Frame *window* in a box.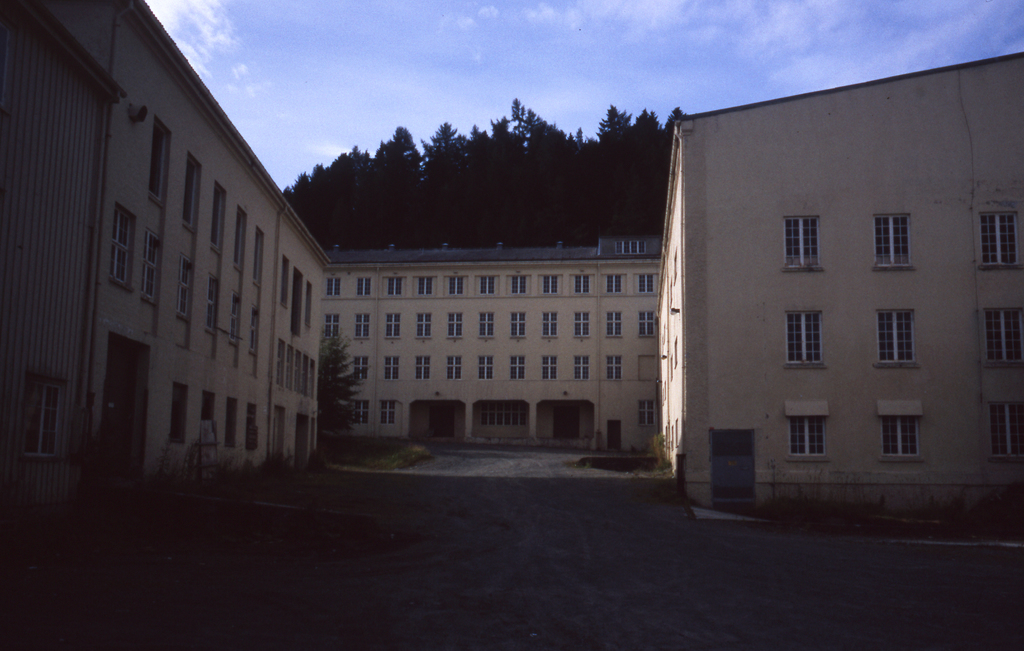
[x1=880, y1=418, x2=925, y2=459].
